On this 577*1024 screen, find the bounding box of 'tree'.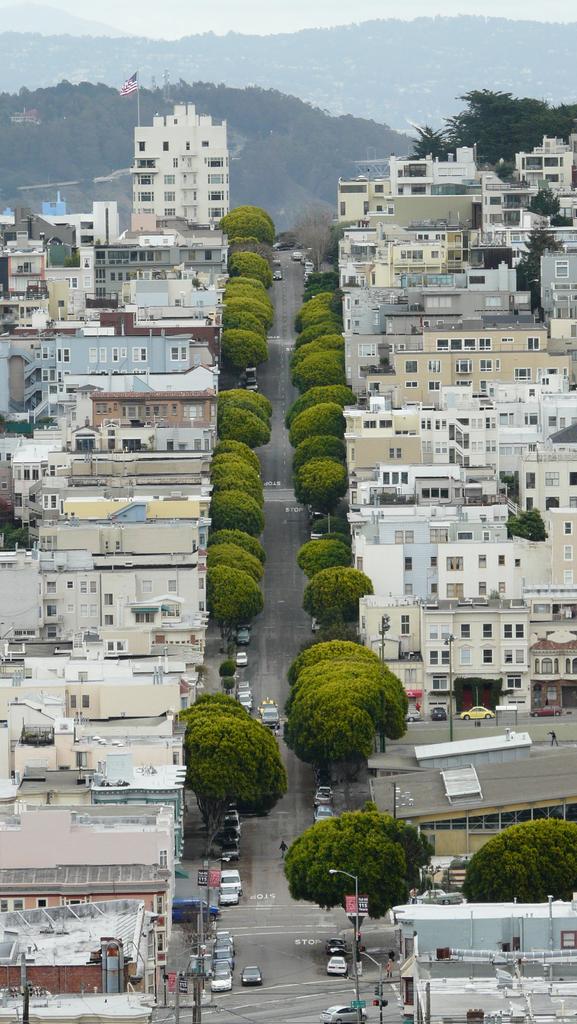
Bounding box: {"x1": 295, "y1": 385, "x2": 354, "y2": 424}.
